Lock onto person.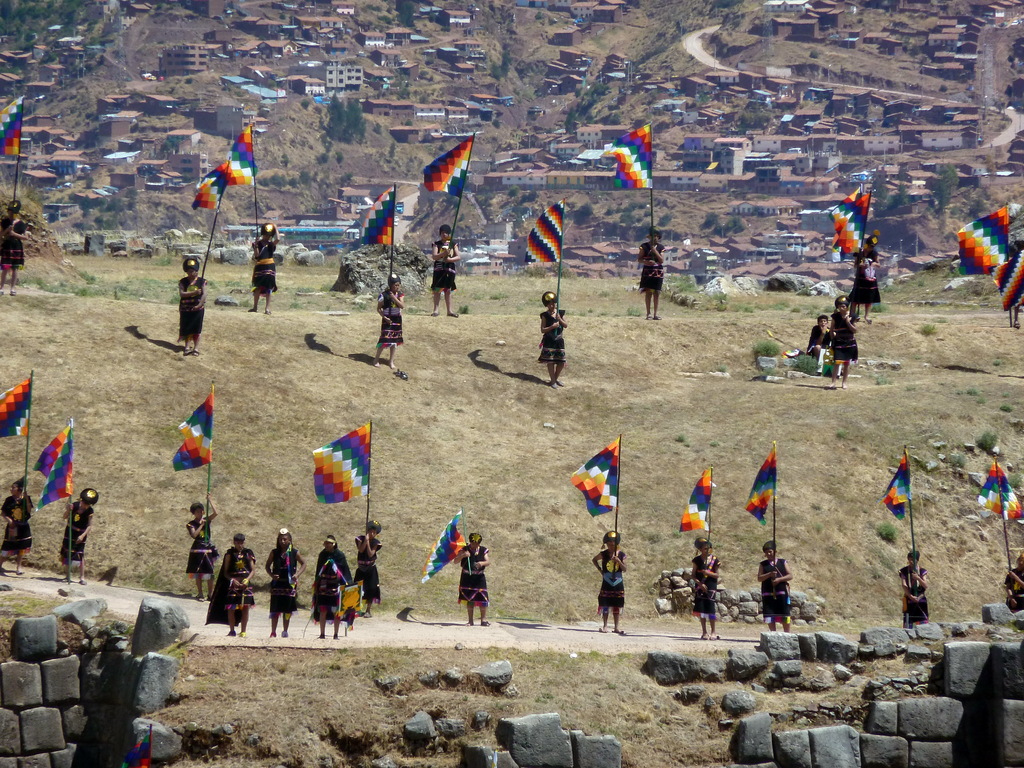
Locked: {"left": 178, "top": 257, "right": 209, "bottom": 359}.
